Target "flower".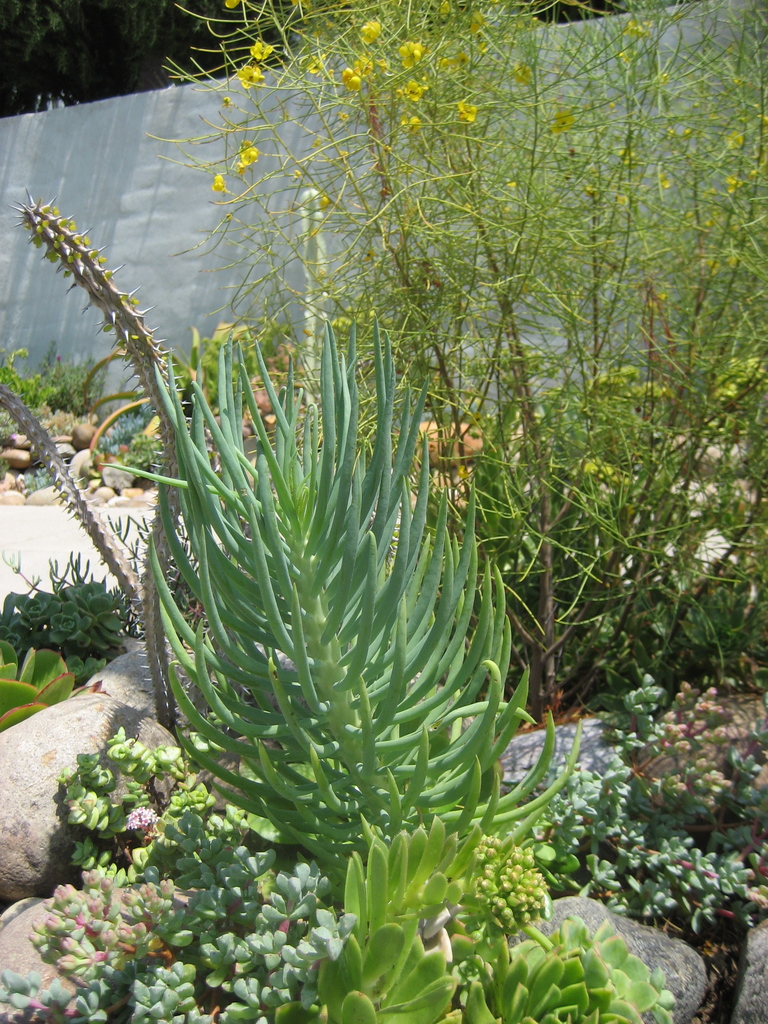
Target region: {"left": 391, "top": 79, "right": 429, "bottom": 102}.
